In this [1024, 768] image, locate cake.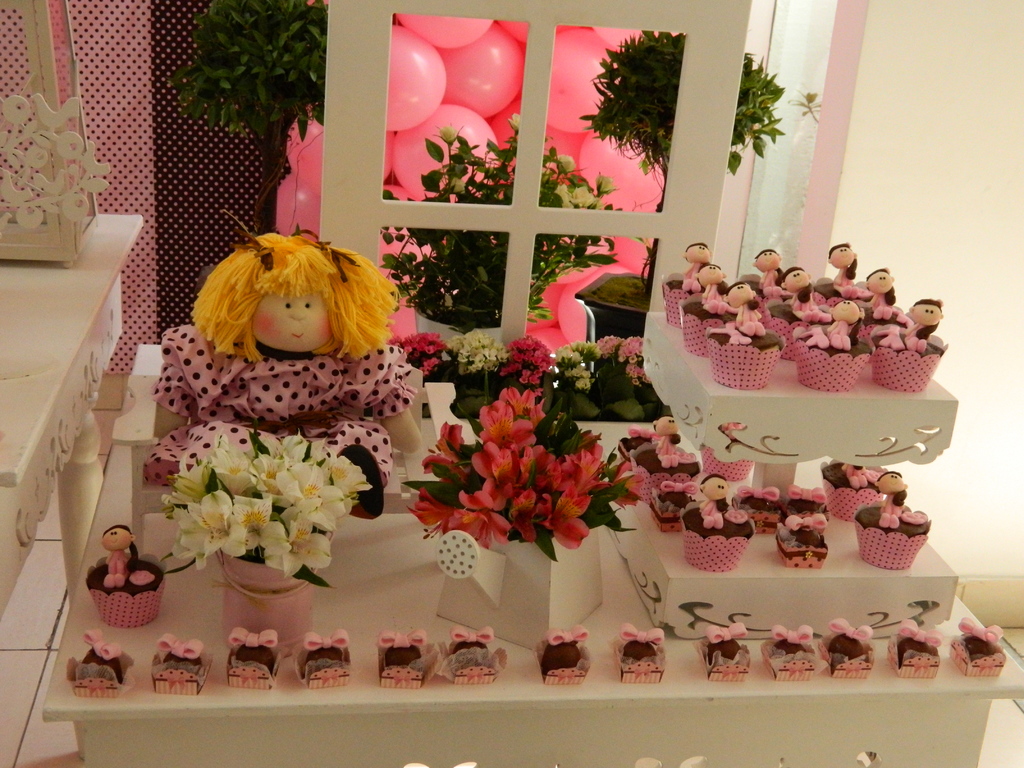
Bounding box: select_region(538, 620, 584, 675).
